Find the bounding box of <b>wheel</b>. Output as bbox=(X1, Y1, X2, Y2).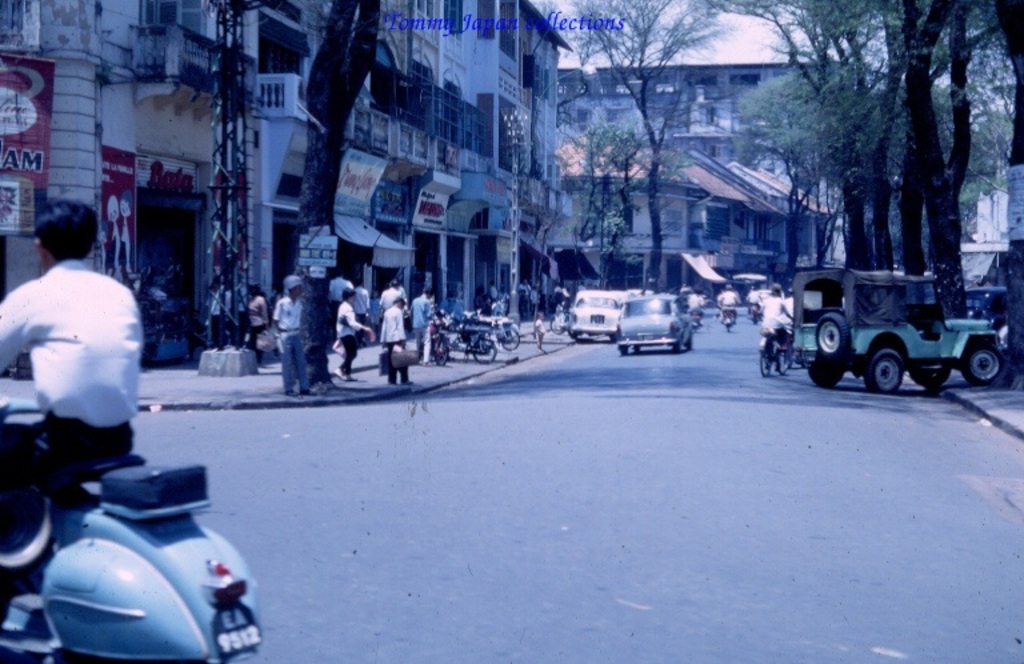
bbox=(964, 343, 1011, 388).
